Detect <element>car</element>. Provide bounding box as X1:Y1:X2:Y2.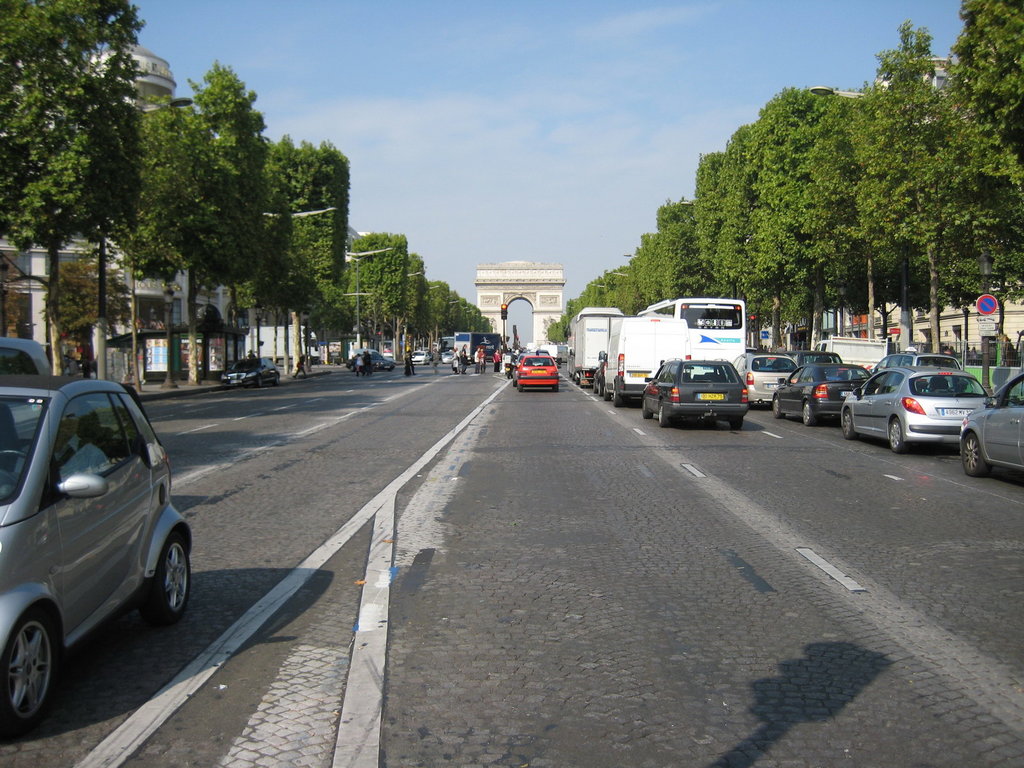
841:364:988:452.
